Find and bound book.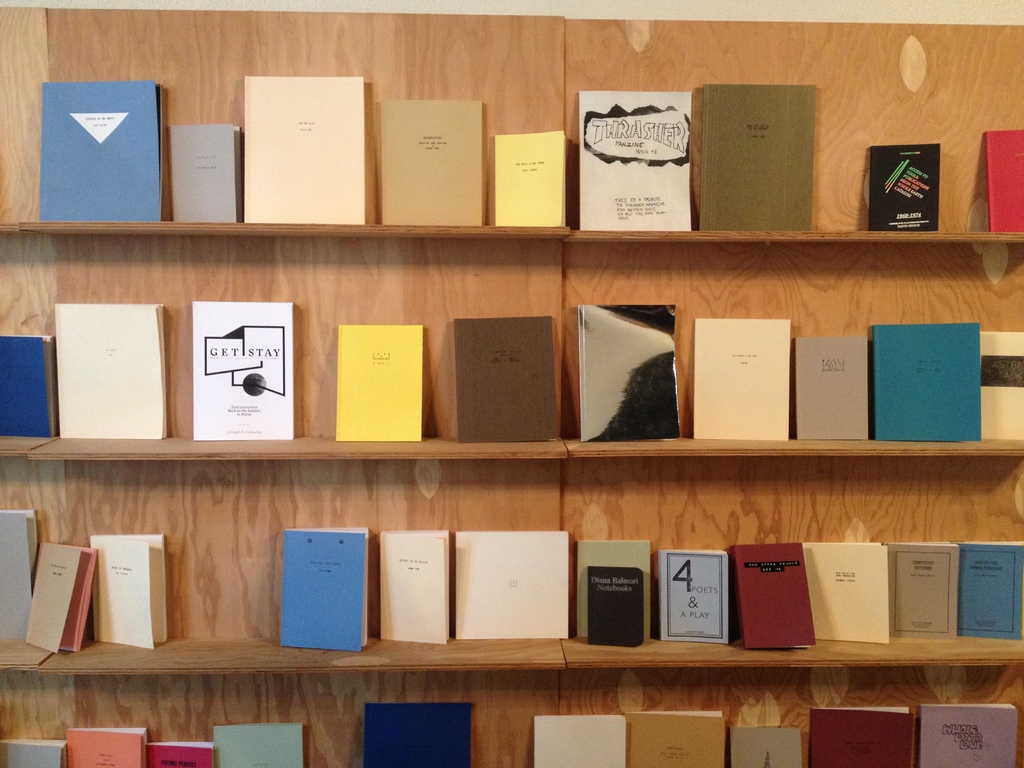
Bound: {"x1": 804, "y1": 541, "x2": 893, "y2": 643}.
